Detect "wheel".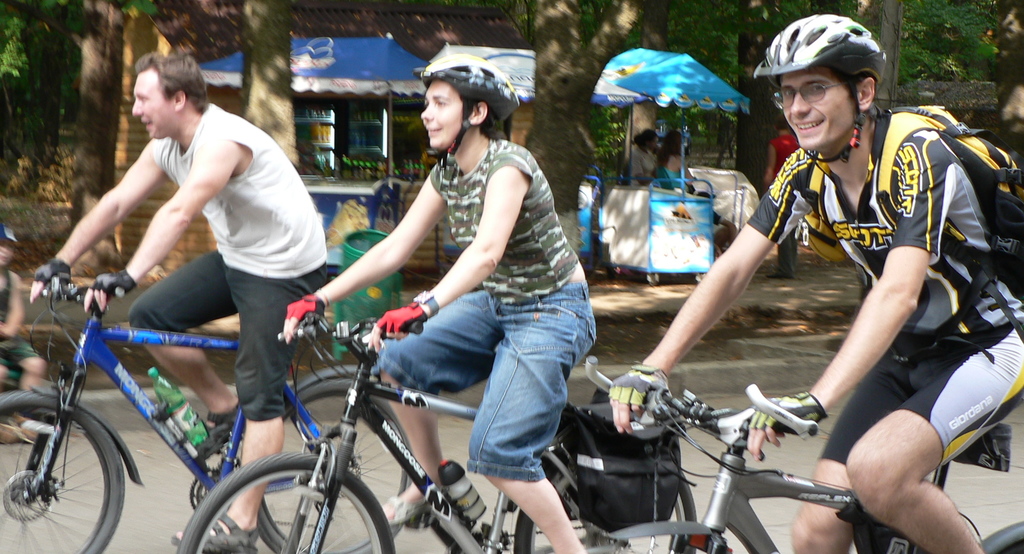
Detected at region(7, 396, 108, 538).
